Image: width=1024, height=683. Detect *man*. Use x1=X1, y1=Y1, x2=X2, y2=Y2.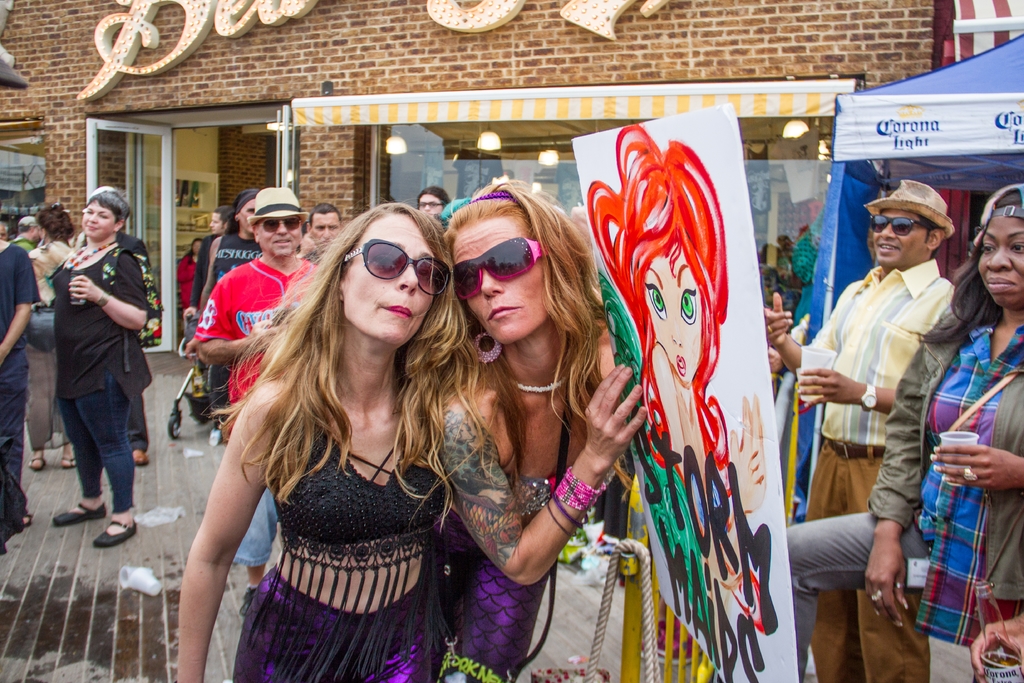
x1=3, y1=214, x2=48, y2=263.
